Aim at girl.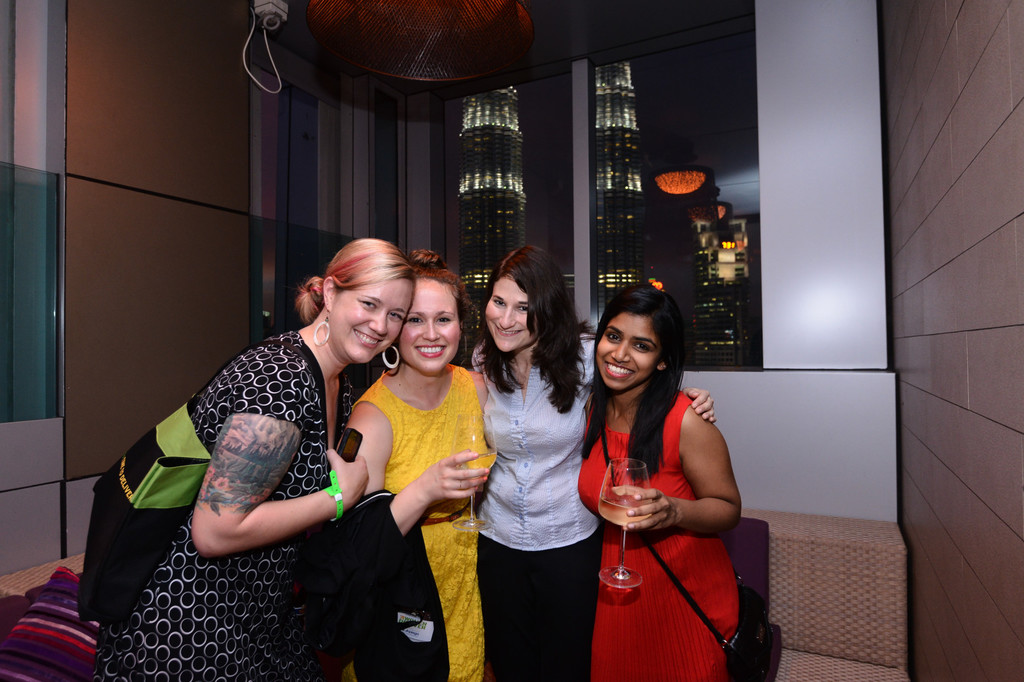
Aimed at box(90, 241, 412, 681).
